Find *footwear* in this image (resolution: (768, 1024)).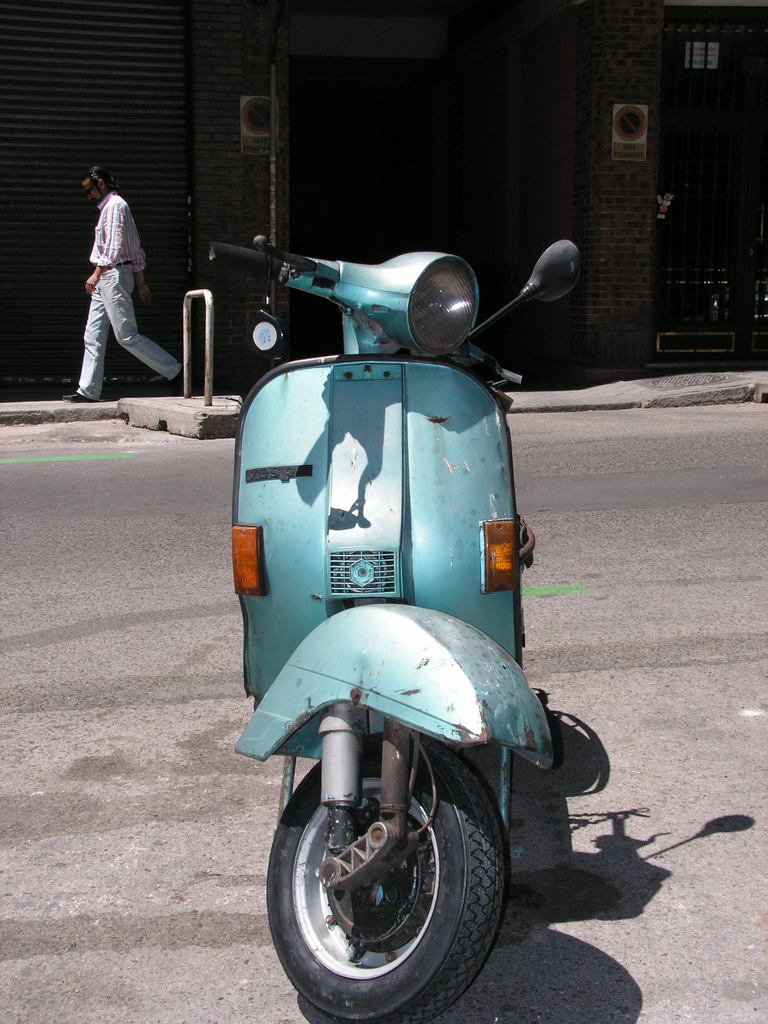
x1=57, y1=389, x2=95, y2=404.
